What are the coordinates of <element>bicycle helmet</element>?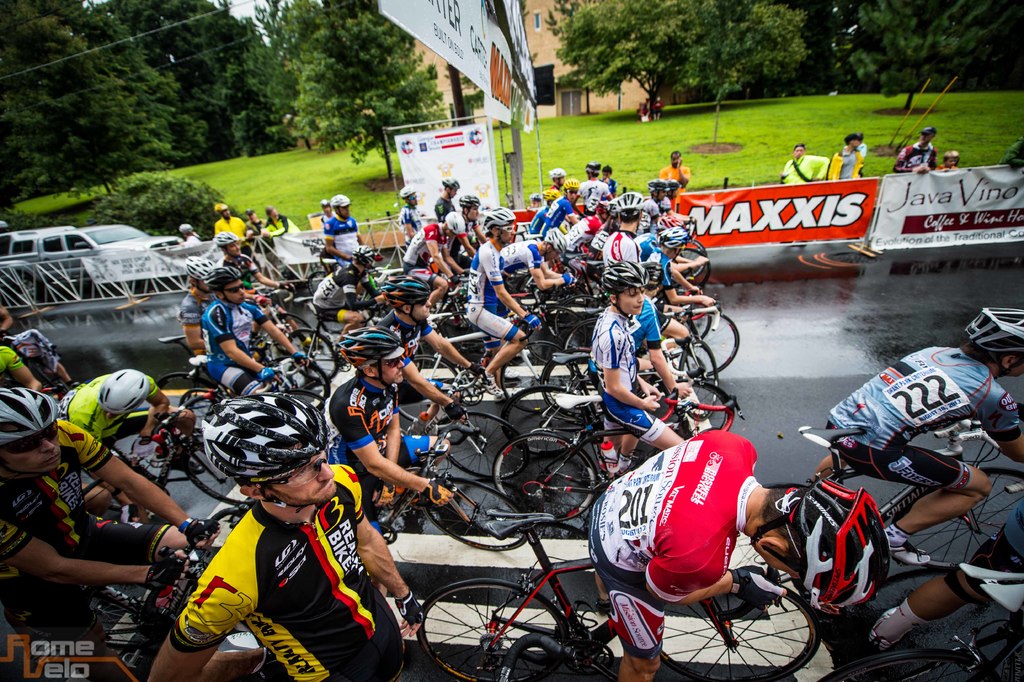
BBox(602, 261, 645, 287).
